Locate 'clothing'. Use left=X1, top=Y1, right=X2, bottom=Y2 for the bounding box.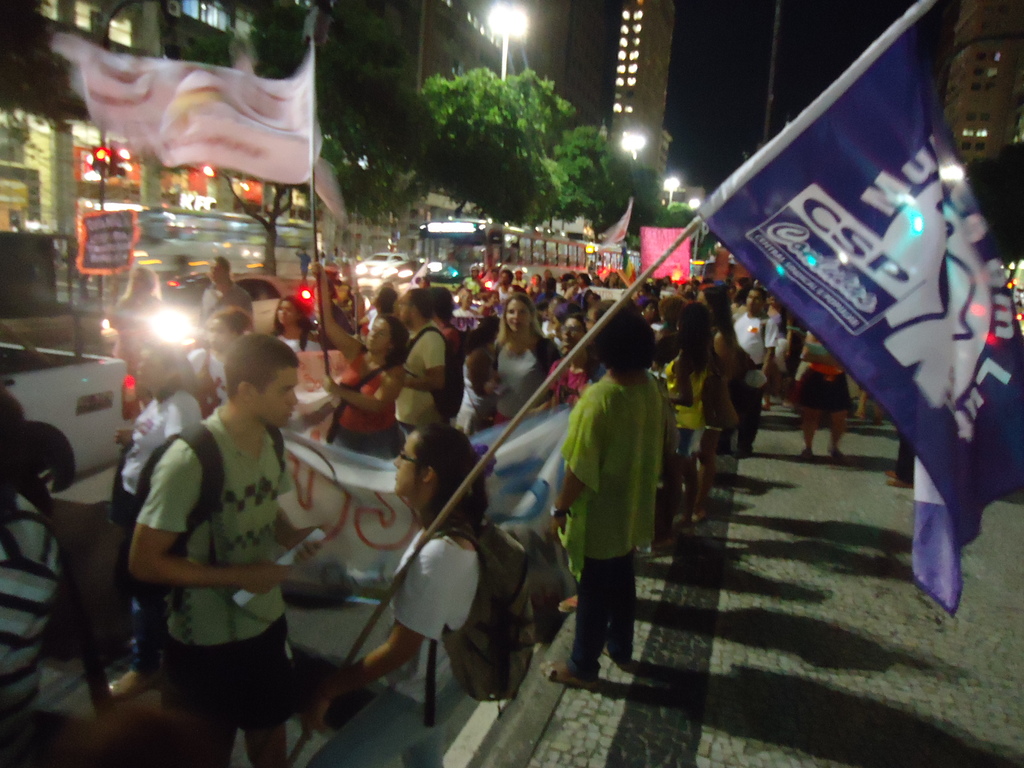
left=483, top=333, right=562, bottom=426.
